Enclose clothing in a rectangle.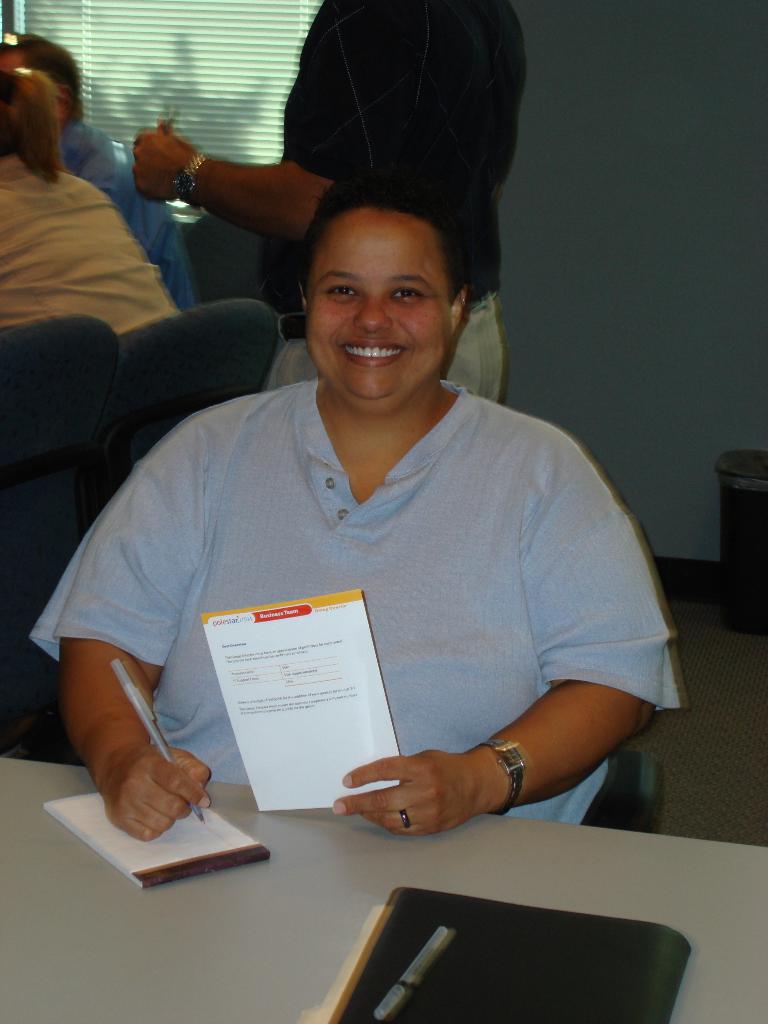
locate(46, 346, 677, 849).
